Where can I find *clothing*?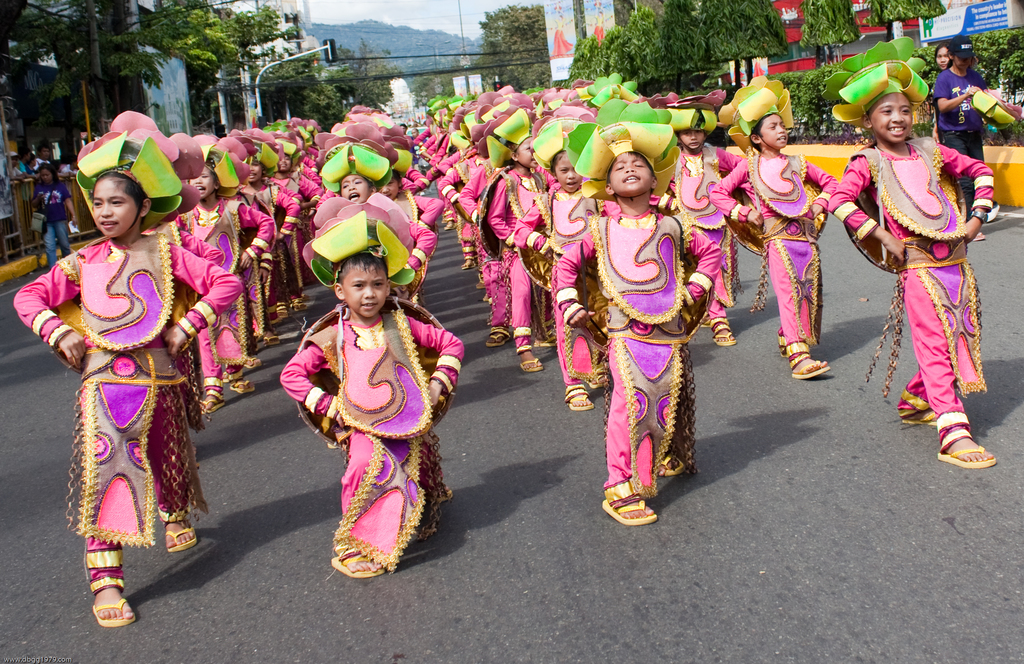
You can find it at locate(286, 290, 454, 591).
